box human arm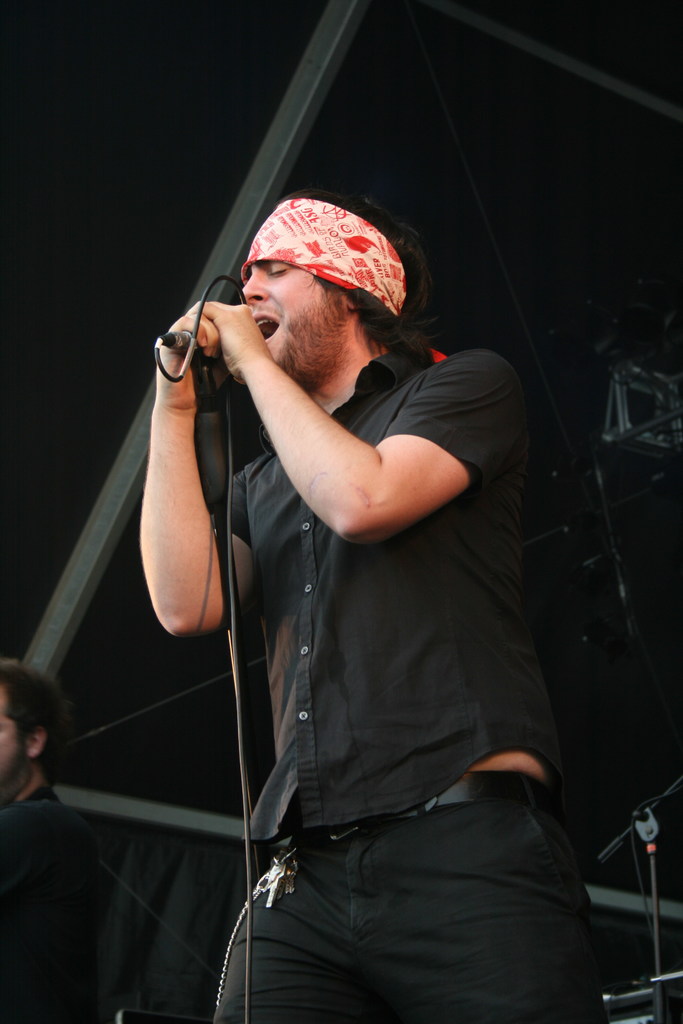
l=197, t=292, r=527, b=547
